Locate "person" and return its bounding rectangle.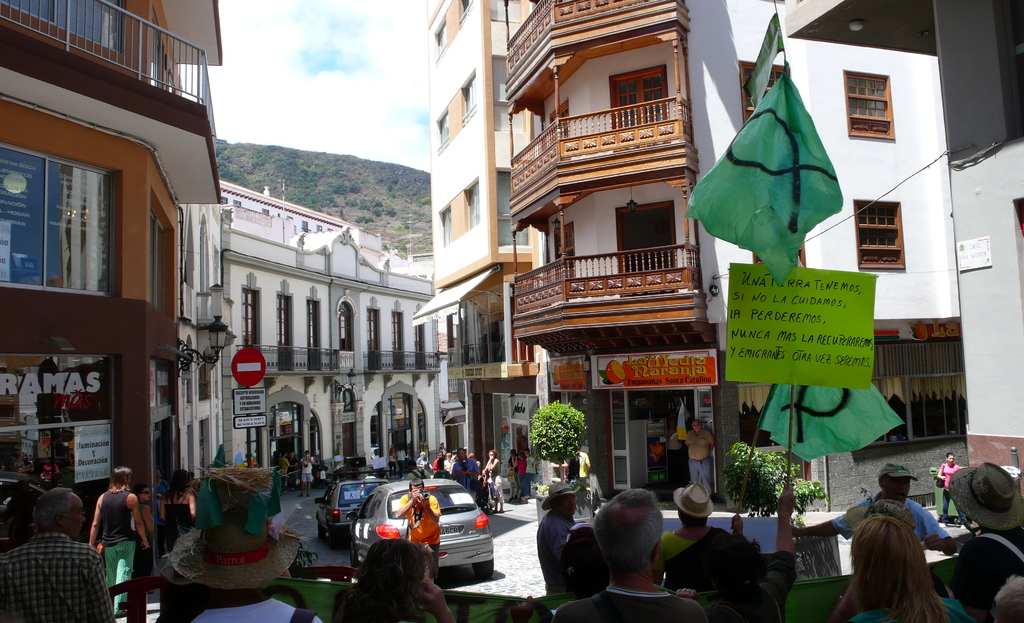
bbox=(677, 480, 799, 622).
